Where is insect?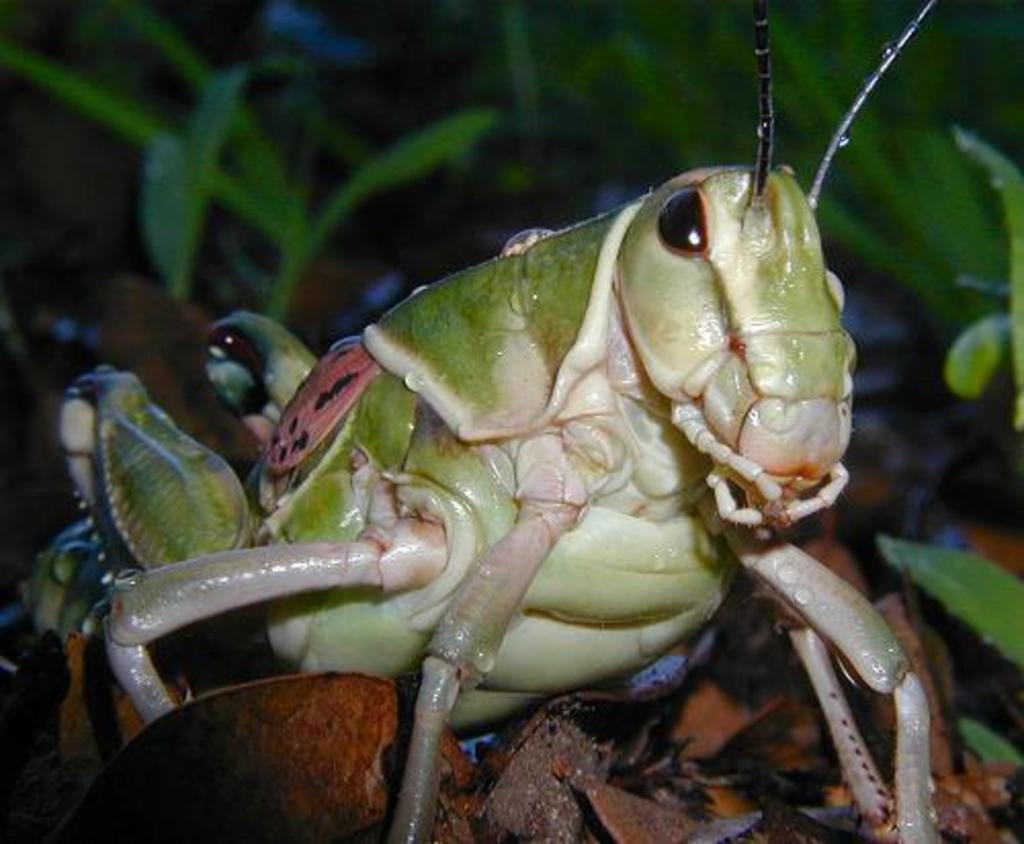
(left=23, top=2, right=1012, bottom=840).
